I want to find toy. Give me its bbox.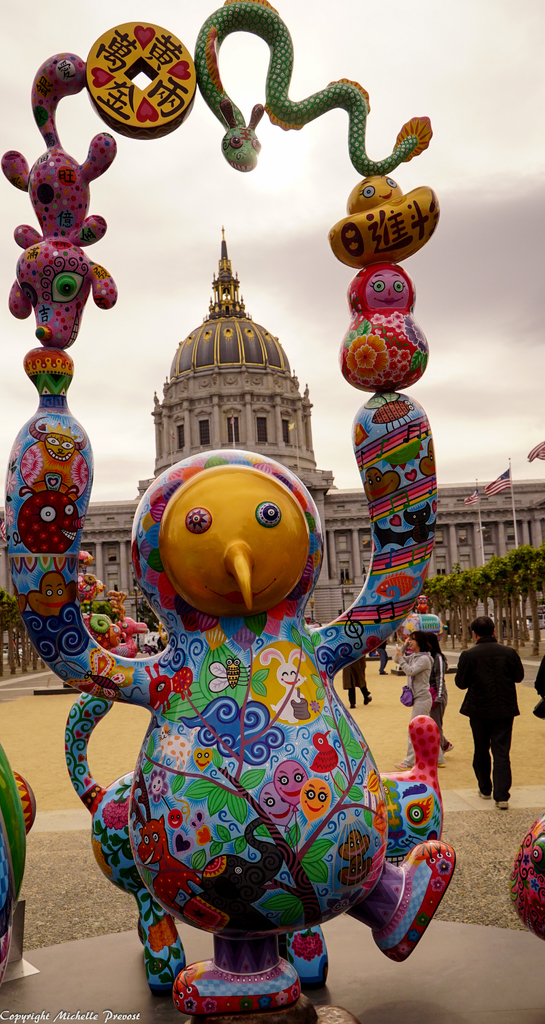
<bbox>507, 817, 544, 955</bbox>.
